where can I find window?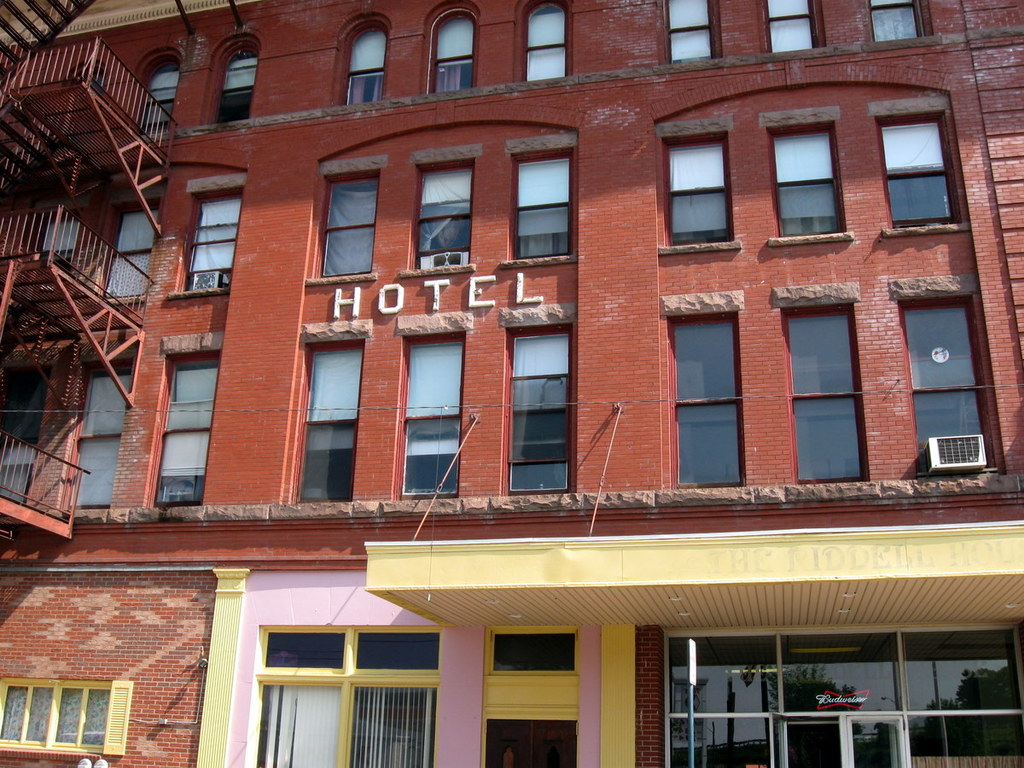
You can find it at region(74, 373, 131, 507).
